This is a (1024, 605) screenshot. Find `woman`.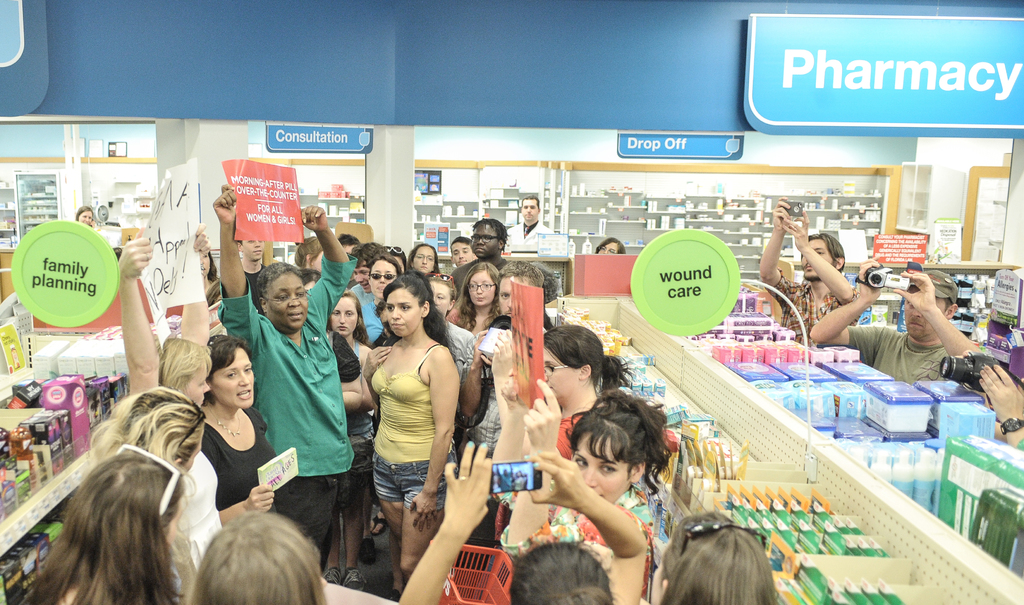
Bounding box: left=490, top=382, right=655, bottom=604.
